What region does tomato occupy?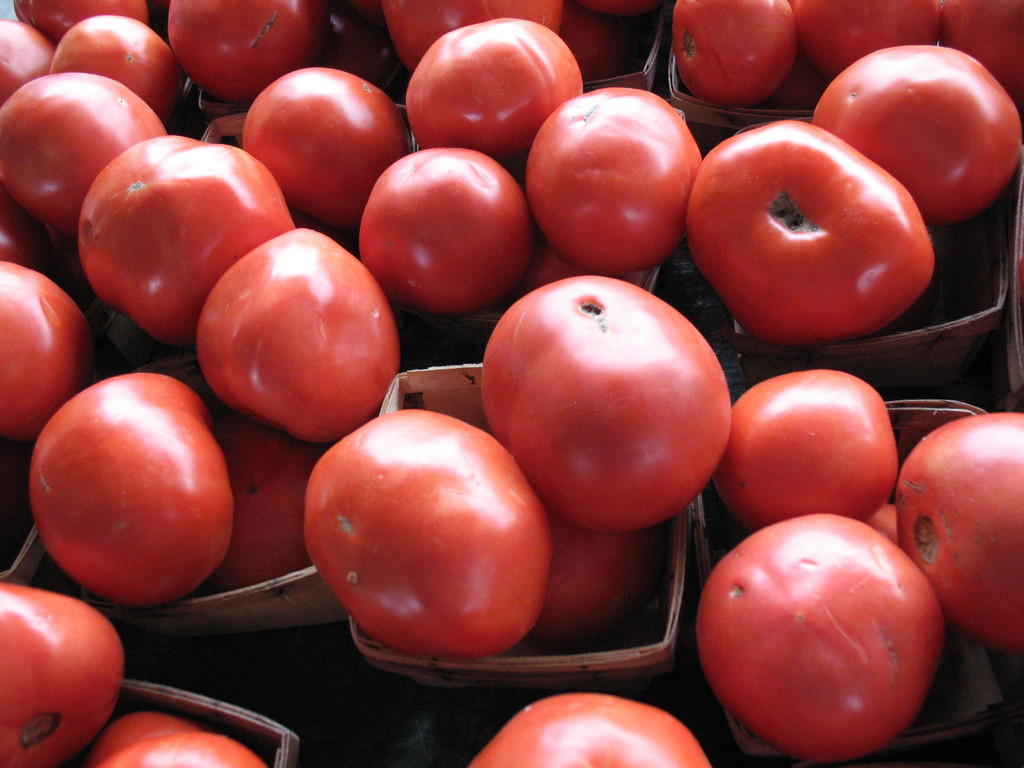
518, 85, 701, 269.
